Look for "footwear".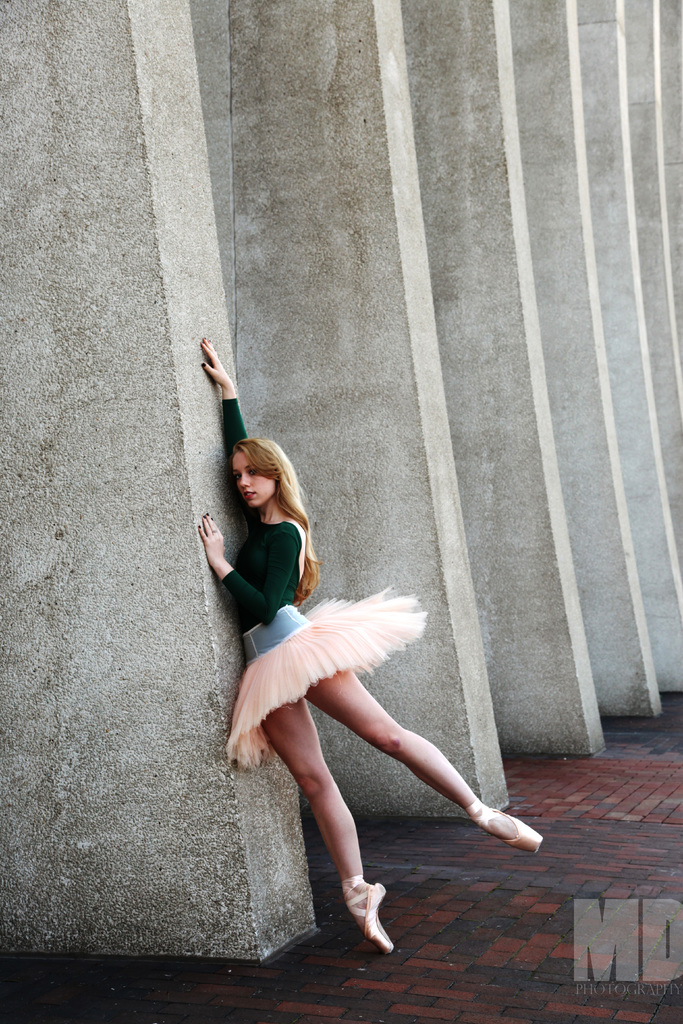
Found: bbox(457, 803, 534, 853).
